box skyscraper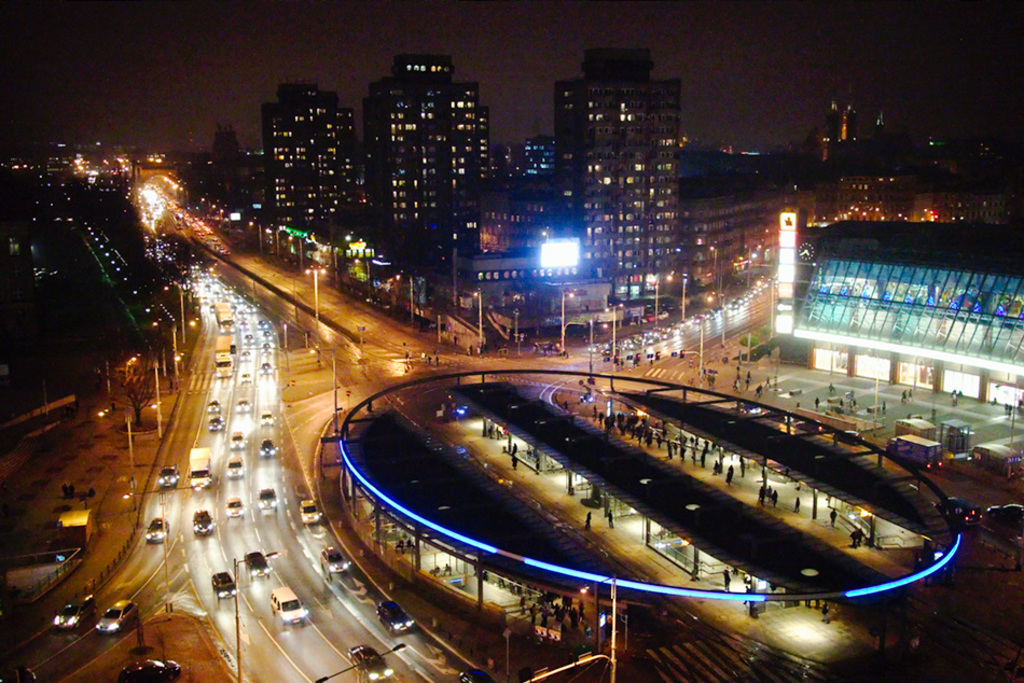
x1=551, y1=53, x2=680, y2=297
